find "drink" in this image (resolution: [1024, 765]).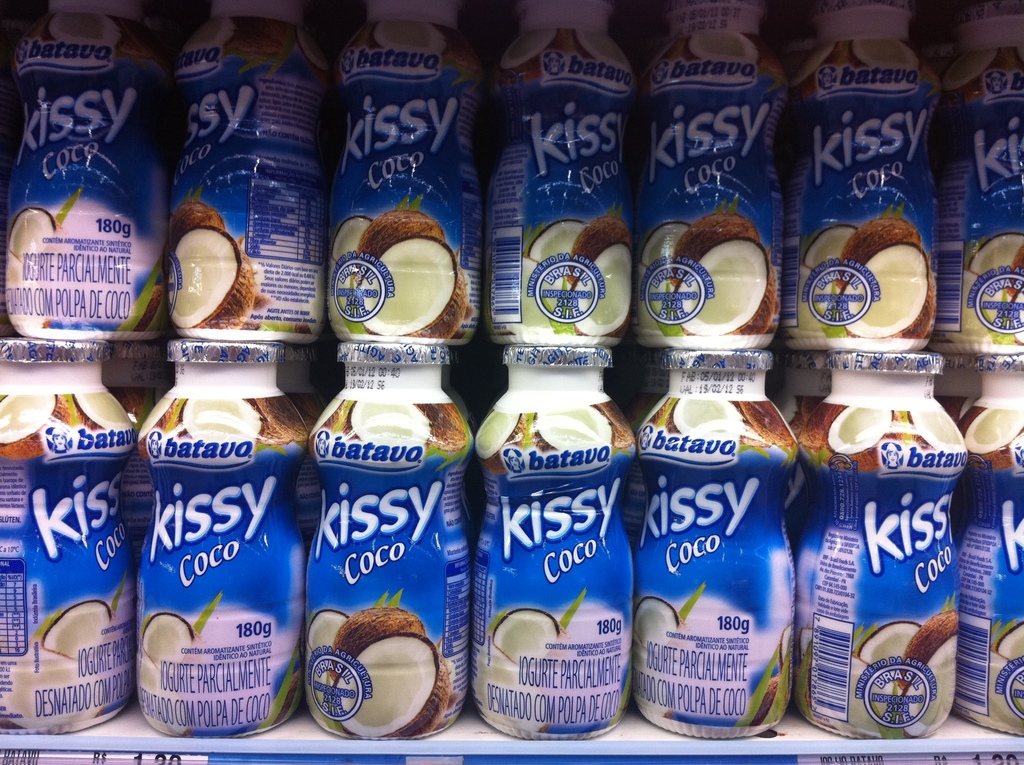
Rect(0, 347, 135, 739).
